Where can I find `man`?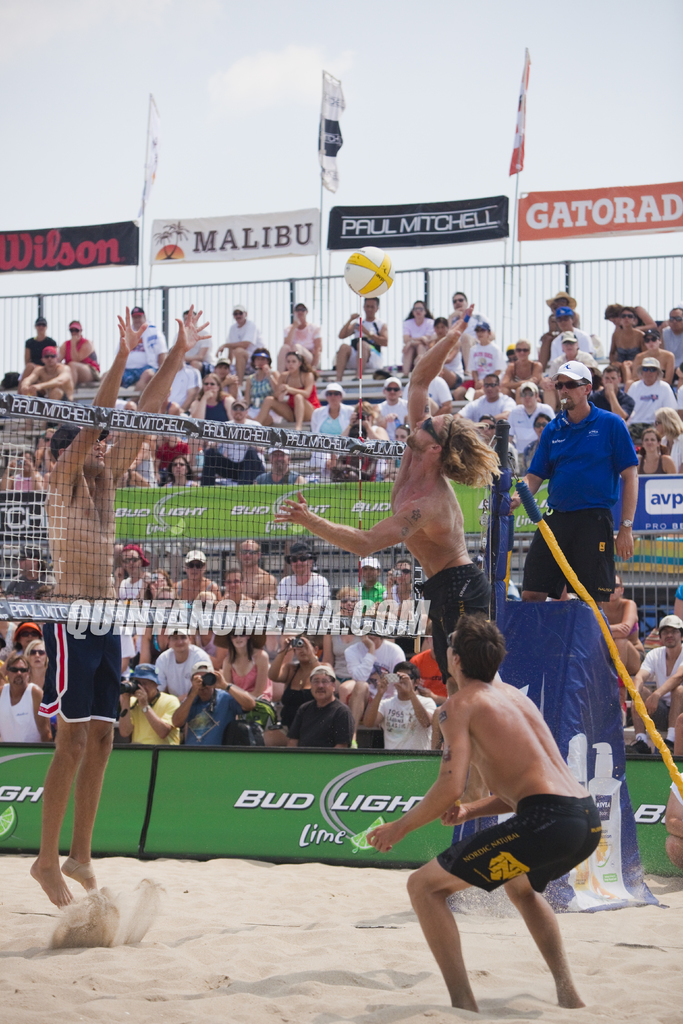
You can find it at (left=334, top=301, right=389, bottom=384).
